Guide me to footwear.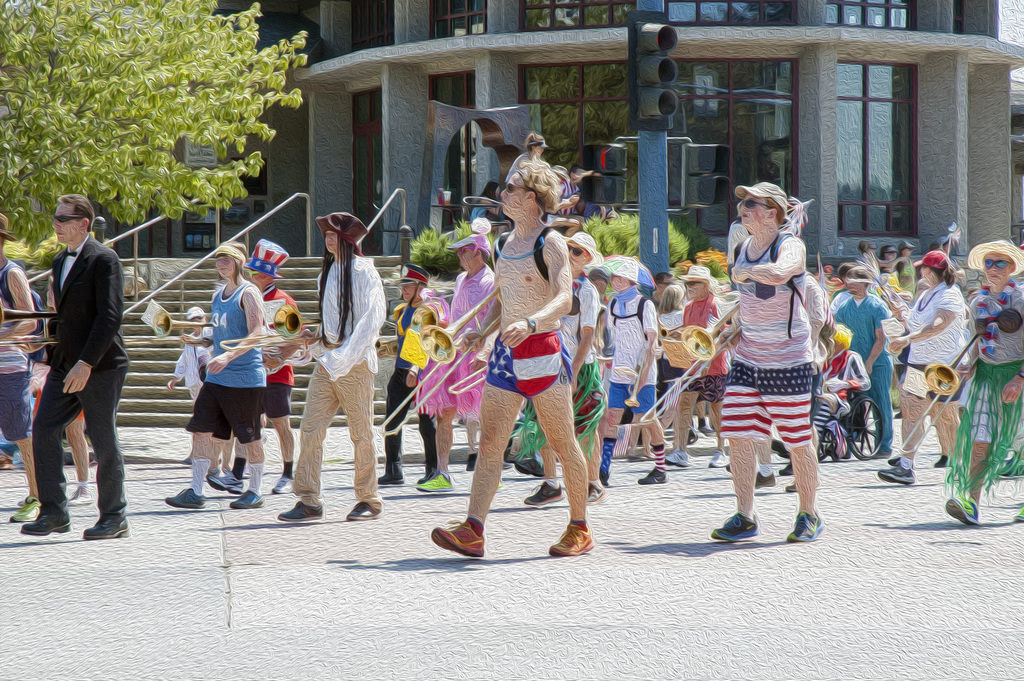
Guidance: [708, 450, 731, 467].
